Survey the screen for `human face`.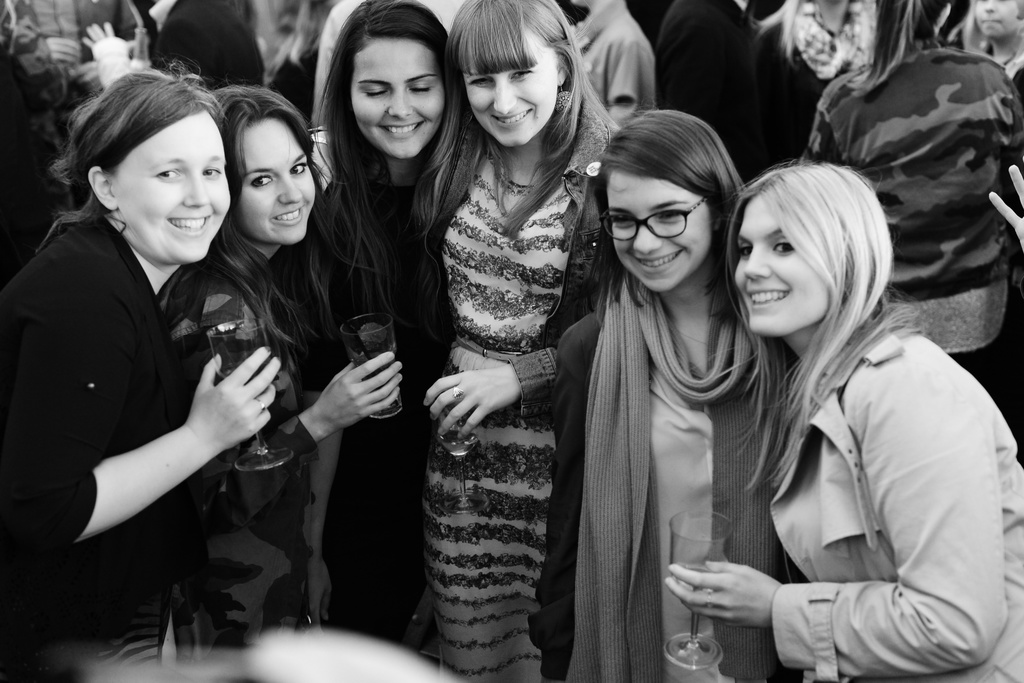
Survey found: x1=974 y1=0 x2=1021 y2=34.
